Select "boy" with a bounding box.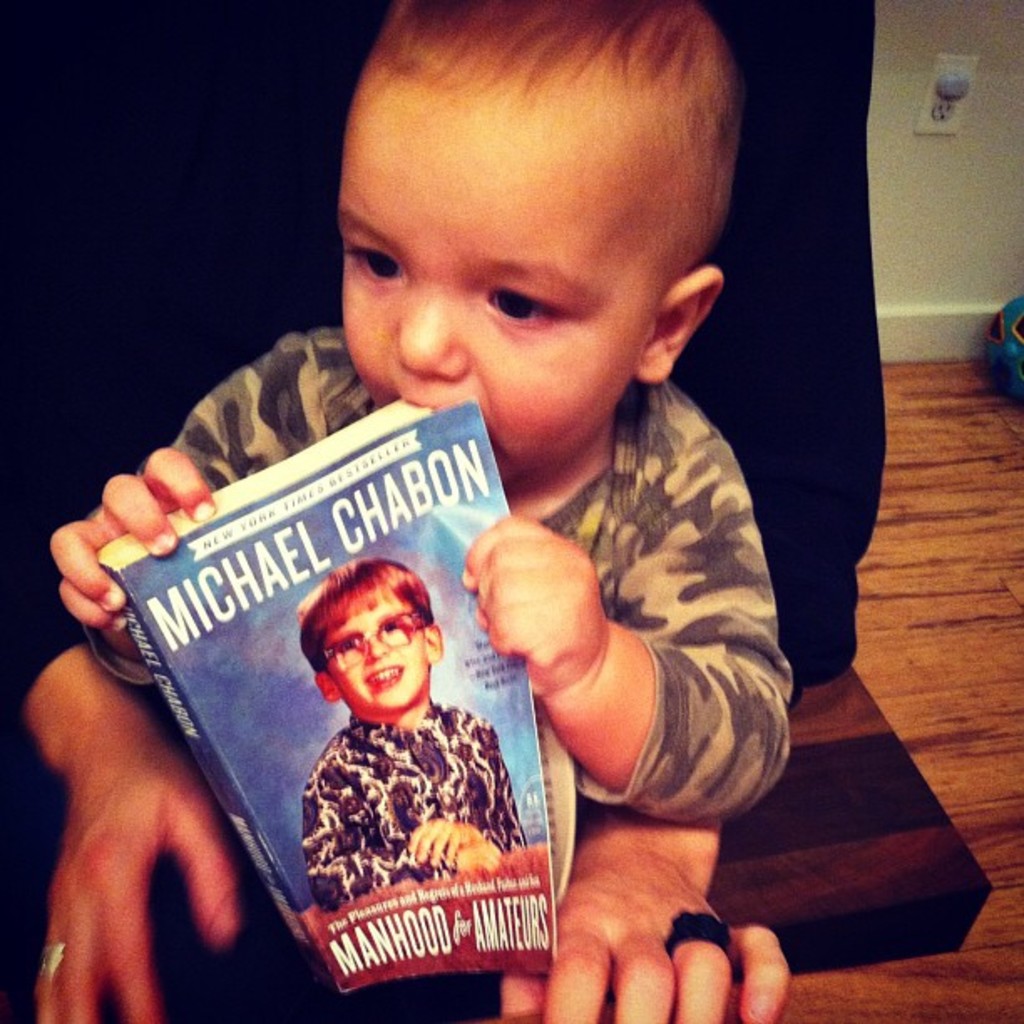
detection(45, 0, 795, 830).
